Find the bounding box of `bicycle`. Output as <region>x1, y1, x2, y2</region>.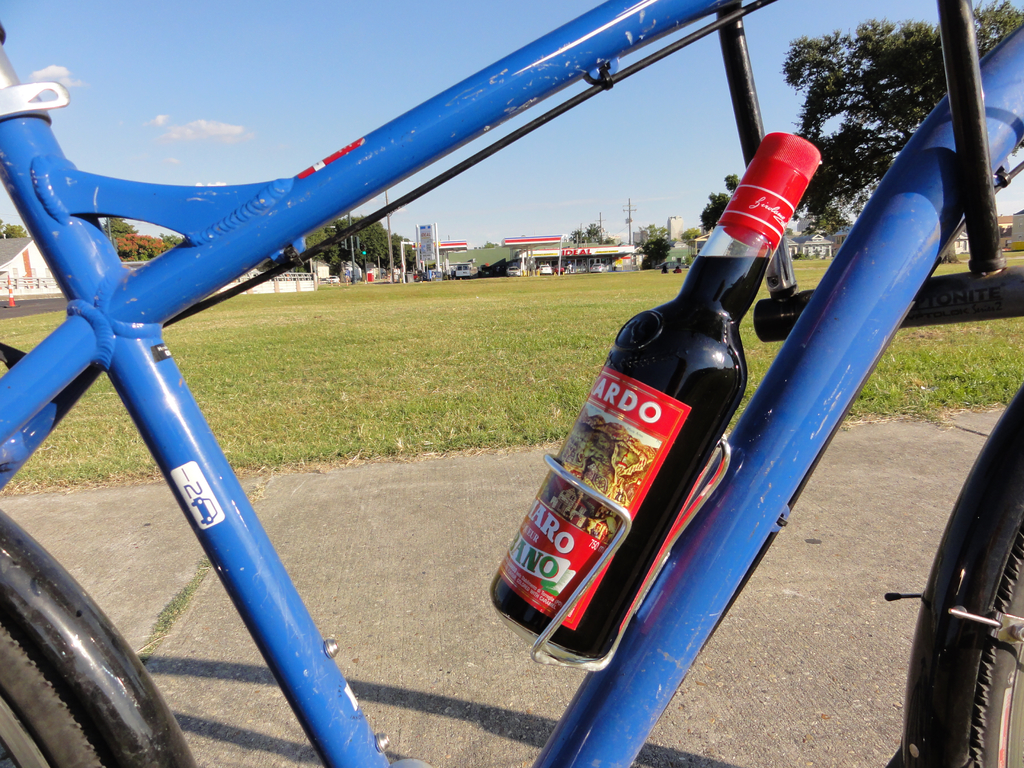
<region>121, 0, 930, 714</region>.
